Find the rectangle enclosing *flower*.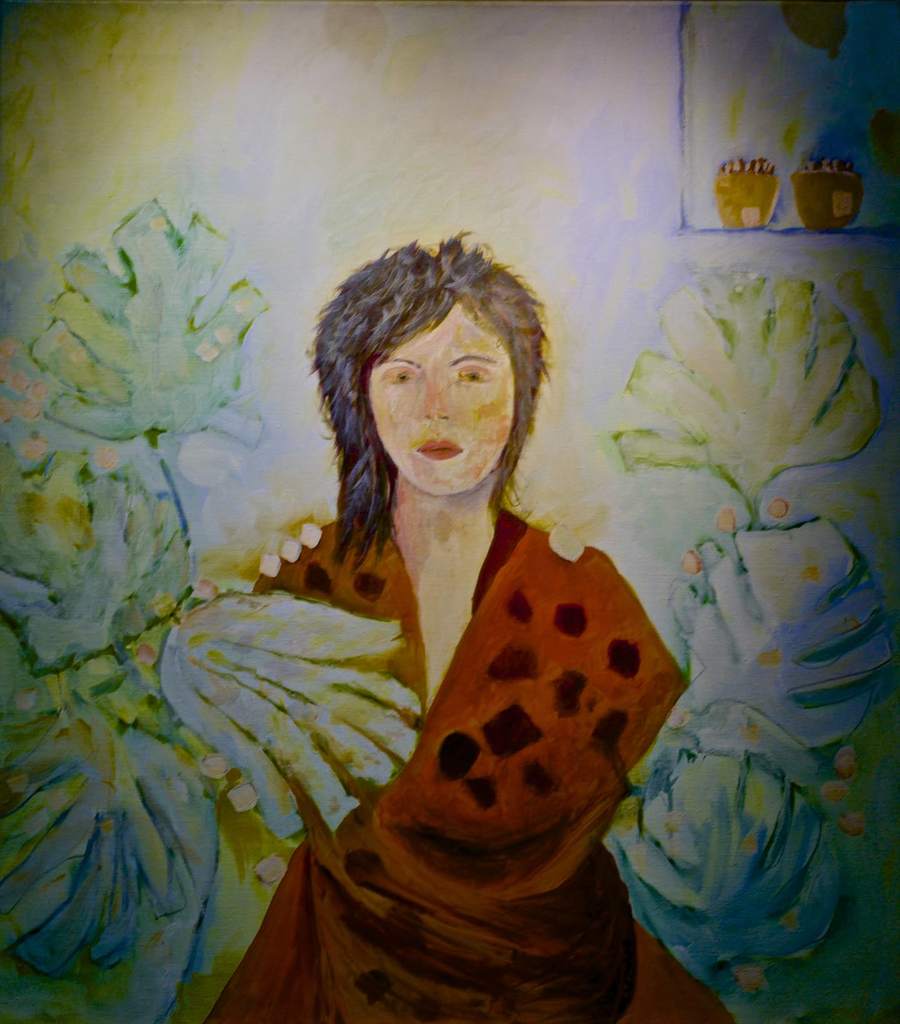
<bbox>147, 590, 432, 860</bbox>.
